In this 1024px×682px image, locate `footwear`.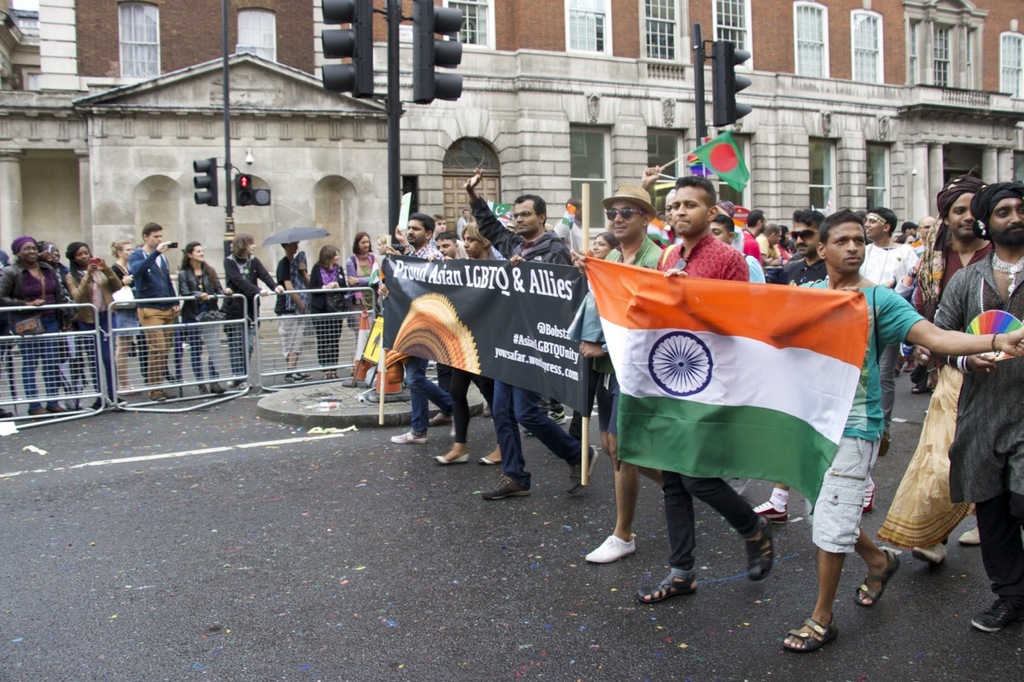
Bounding box: <bbox>281, 368, 315, 384</bbox>.
